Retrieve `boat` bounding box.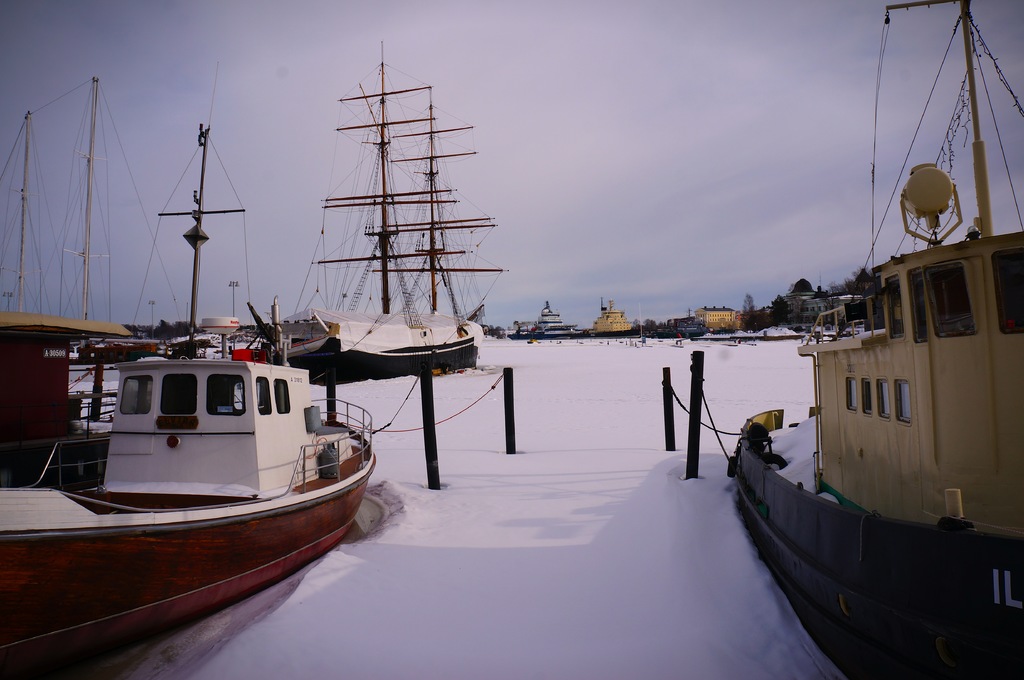
Bounding box: x1=596, y1=302, x2=639, y2=339.
